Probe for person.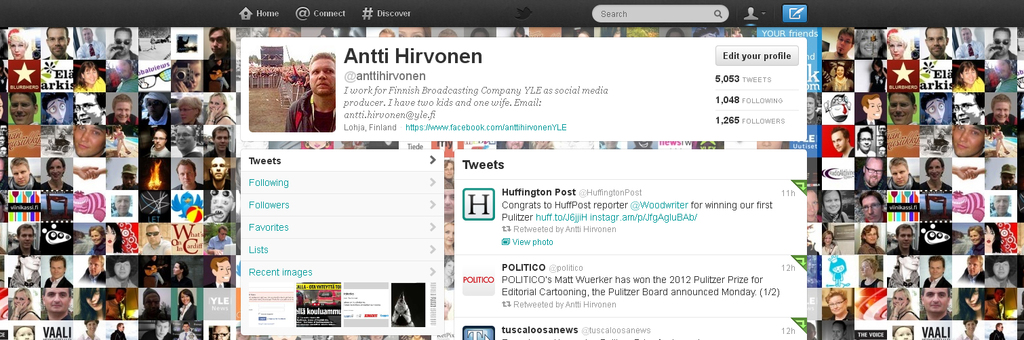
Probe result: locate(115, 157, 138, 190).
